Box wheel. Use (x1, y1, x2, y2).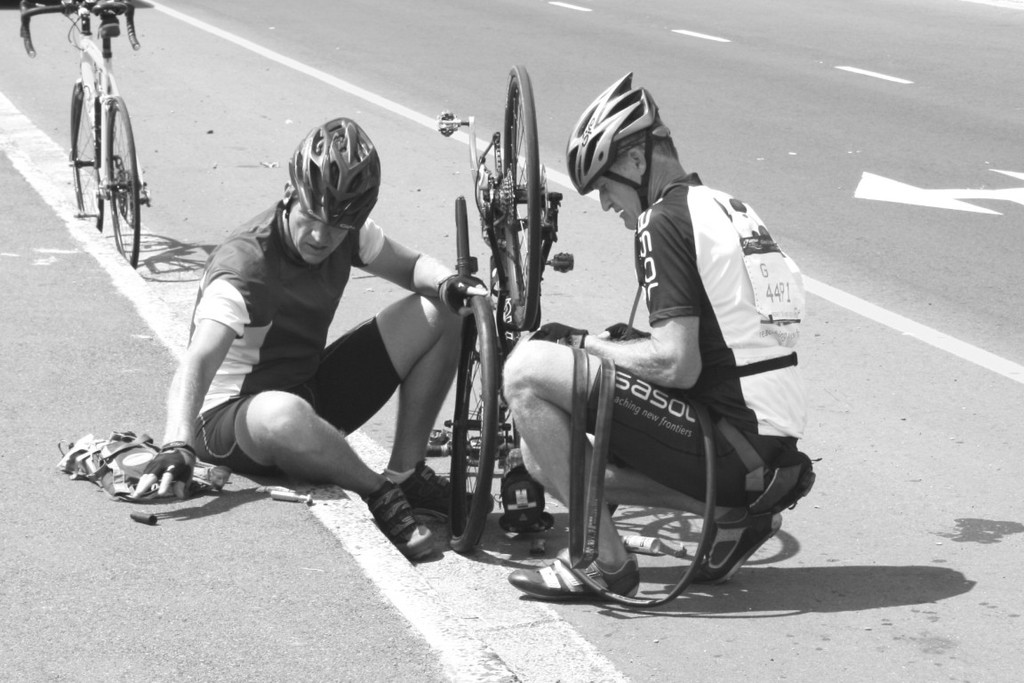
(106, 97, 140, 272).
